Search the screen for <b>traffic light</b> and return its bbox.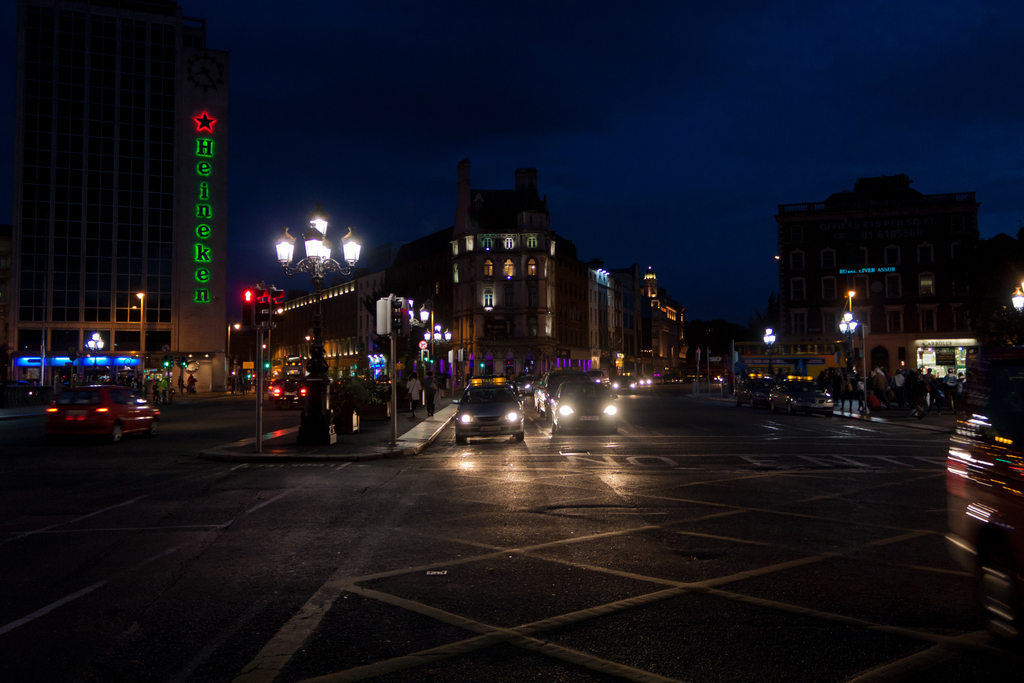
Found: 268 283 289 325.
